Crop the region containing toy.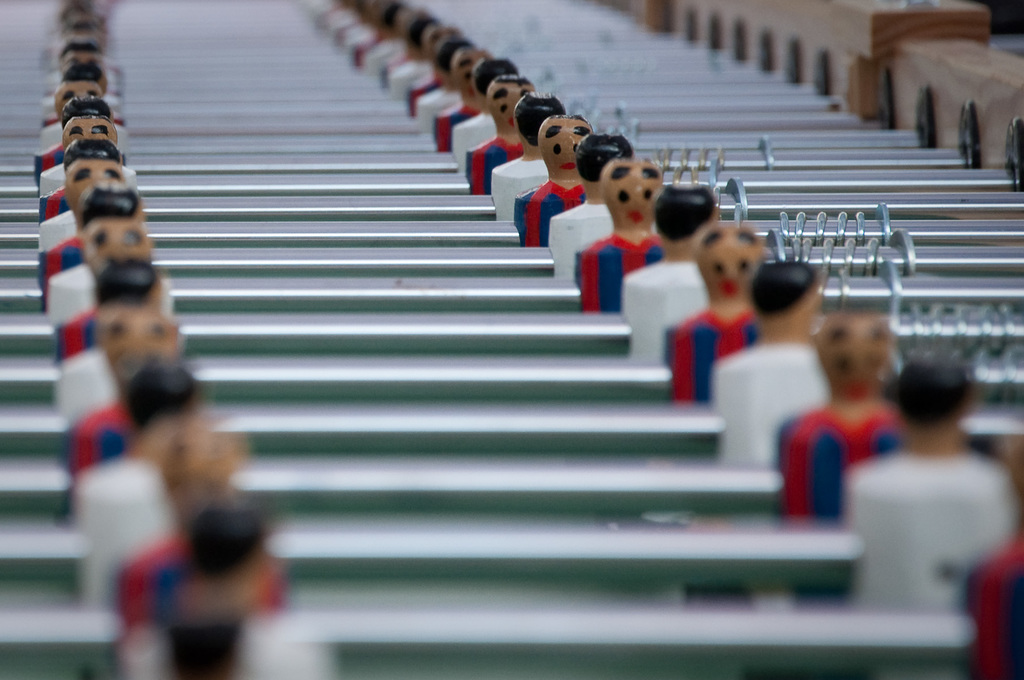
Crop region: crop(50, 220, 152, 364).
